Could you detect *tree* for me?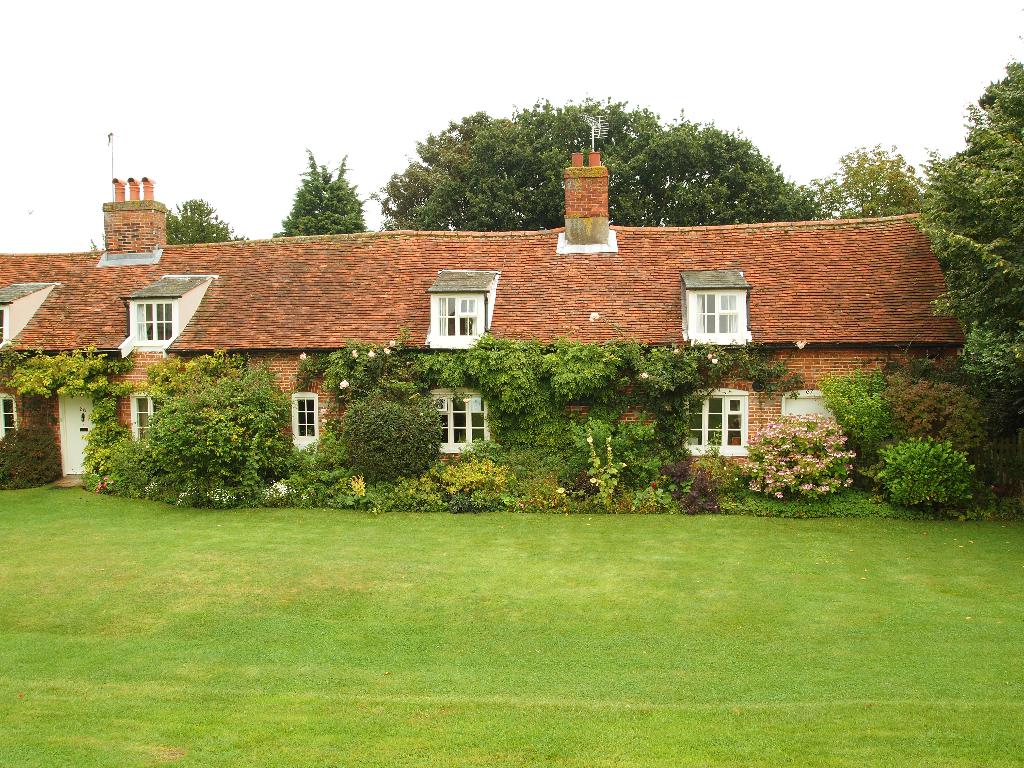
Detection result: <region>161, 197, 250, 249</region>.
